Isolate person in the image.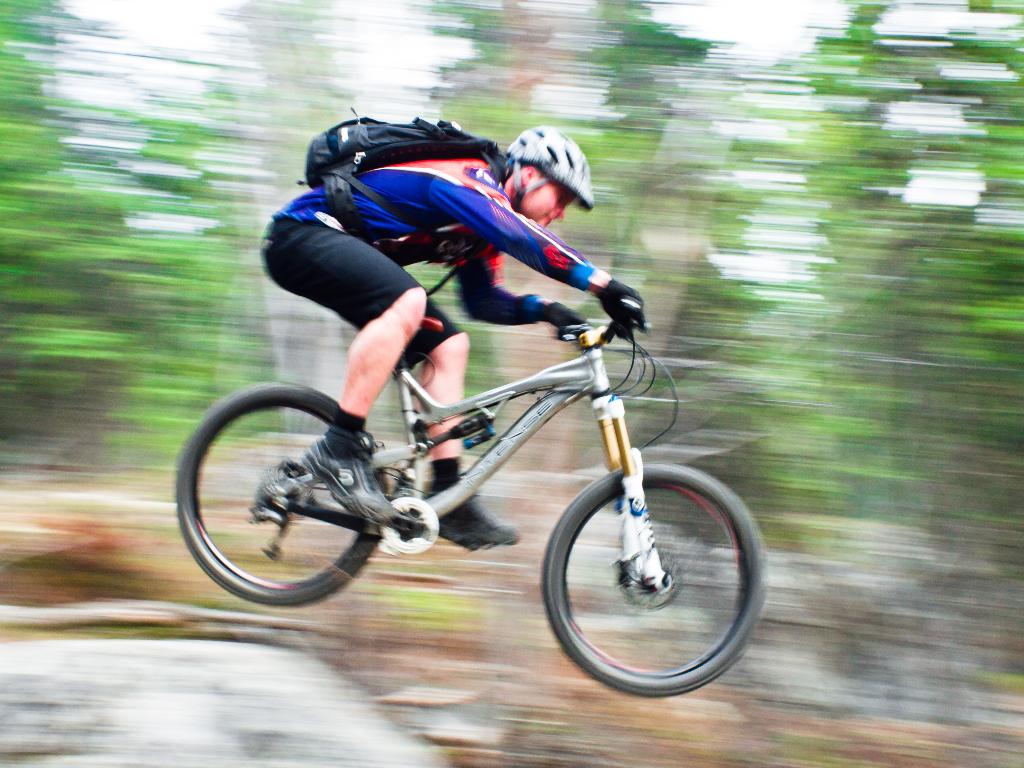
Isolated region: 254, 127, 648, 554.
